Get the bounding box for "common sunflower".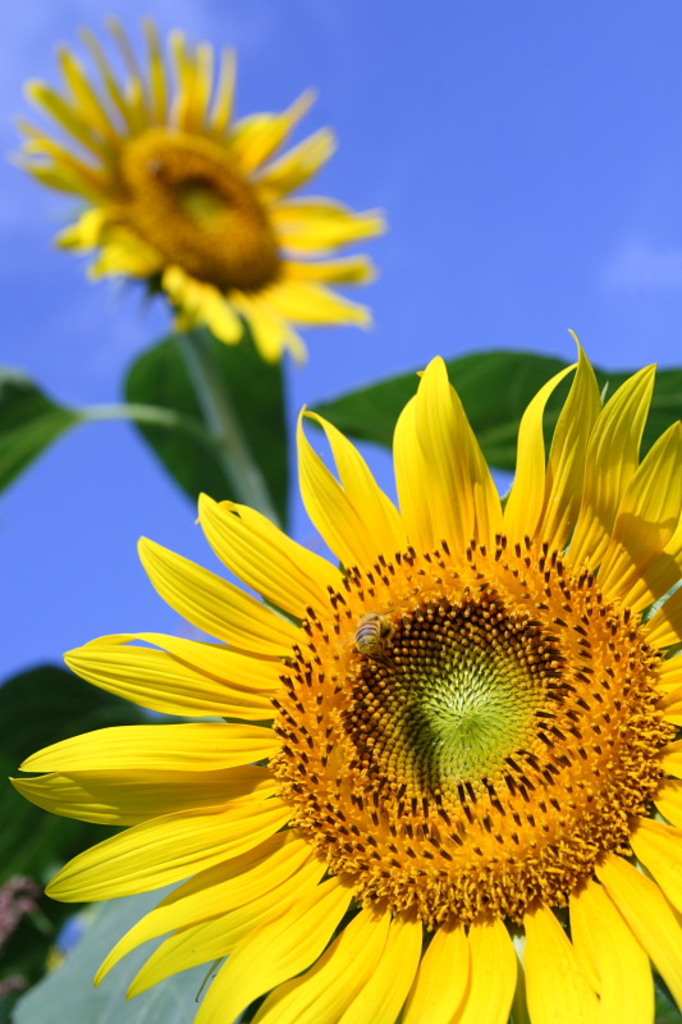
crop(31, 10, 381, 358).
